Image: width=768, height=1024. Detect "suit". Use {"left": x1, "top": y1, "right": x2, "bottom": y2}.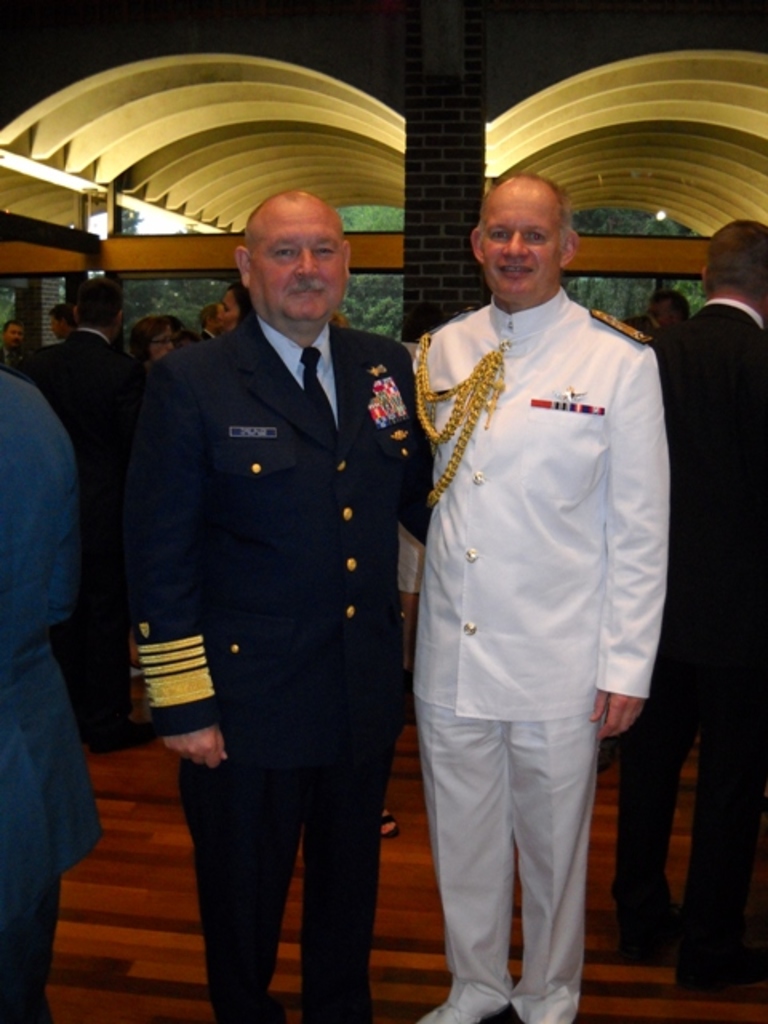
{"left": 645, "top": 293, "right": 766, "bottom": 946}.
